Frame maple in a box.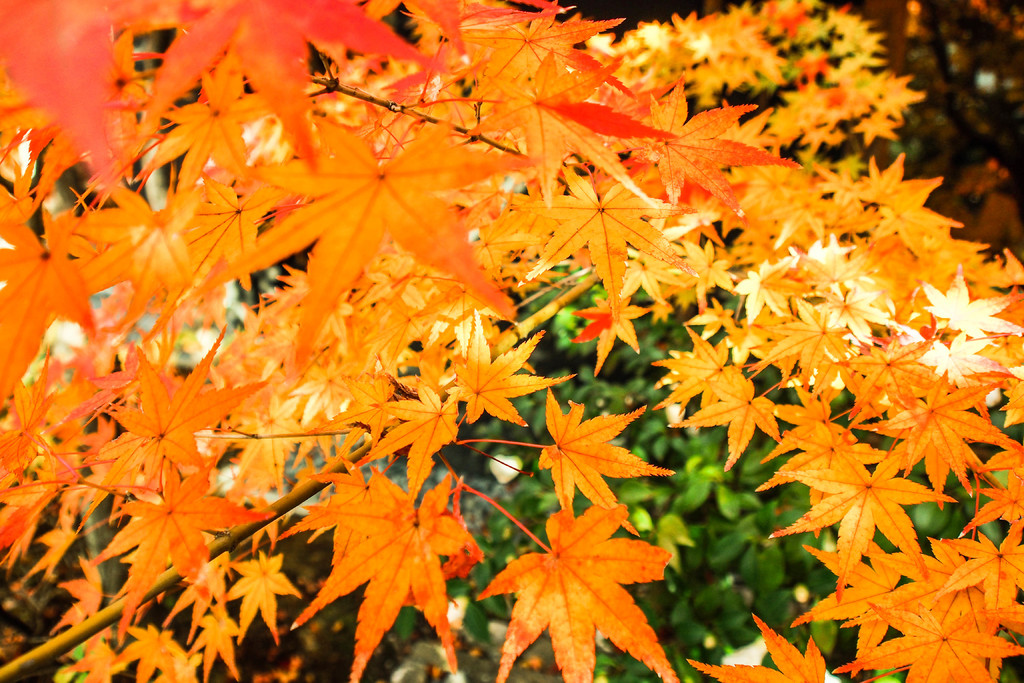
(9,0,941,682).
